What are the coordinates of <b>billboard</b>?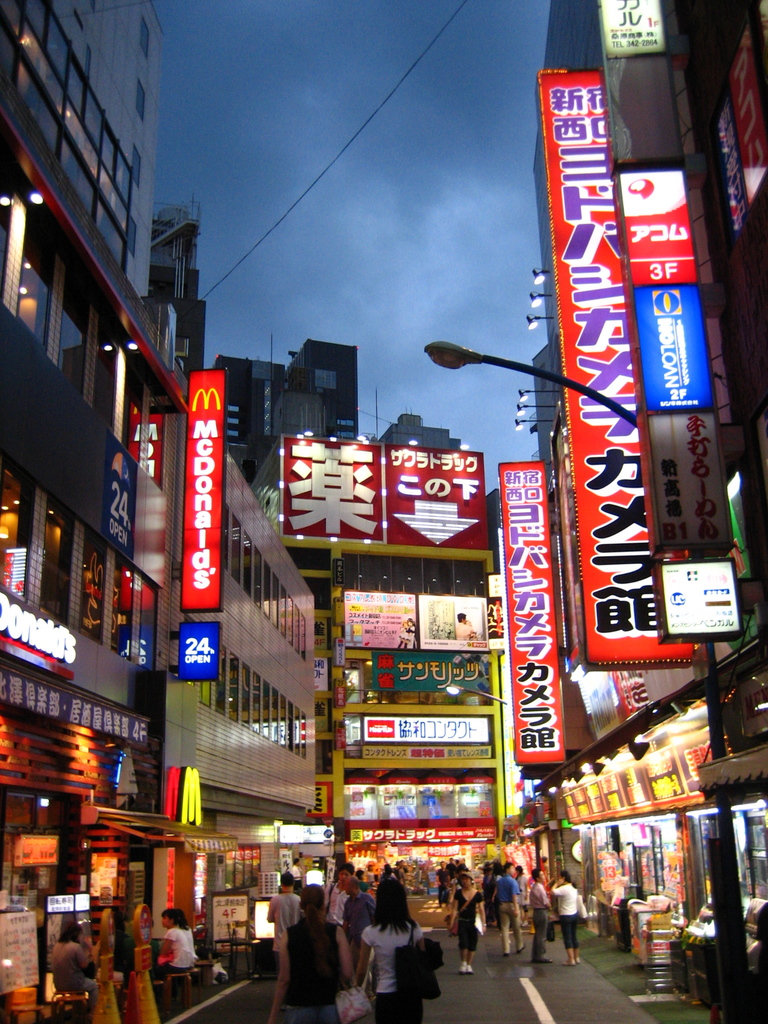
(362, 712, 492, 741).
